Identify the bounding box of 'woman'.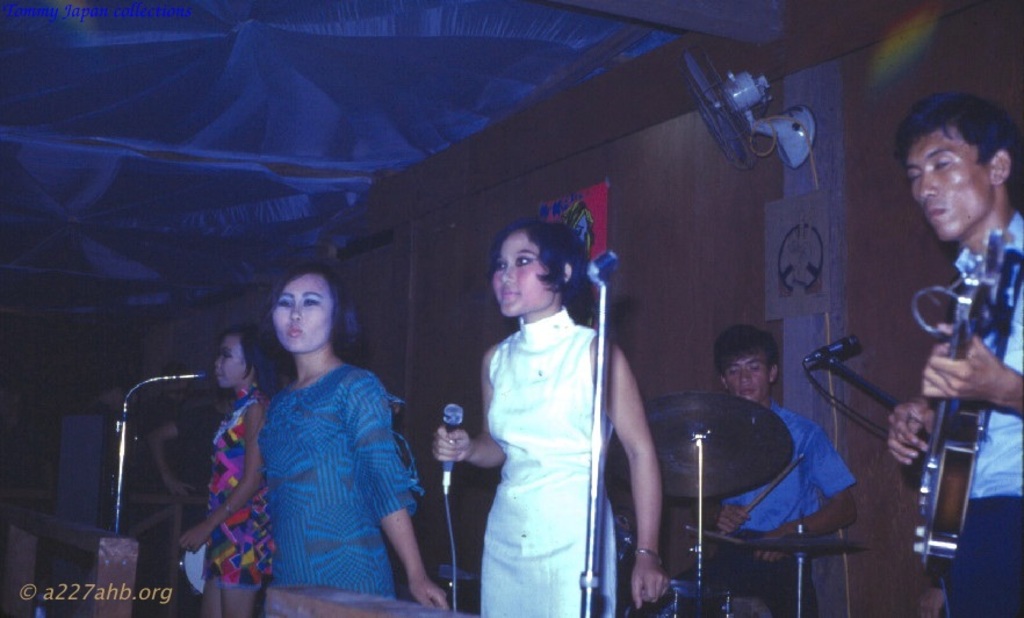
[left=430, top=224, right=673, bottom=617].
